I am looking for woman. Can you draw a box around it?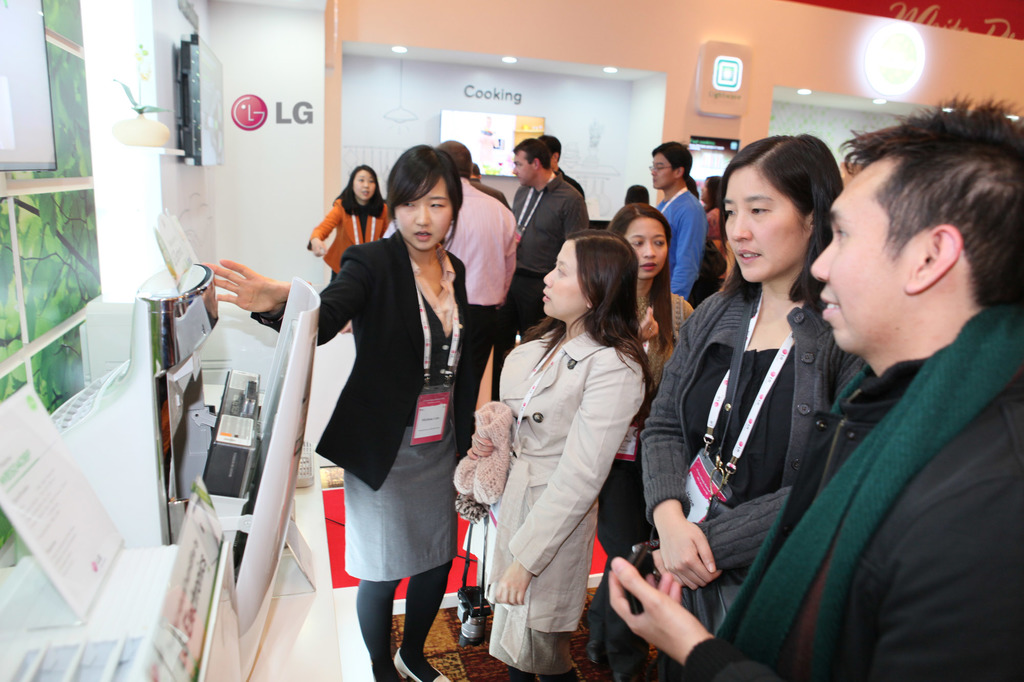
Sure, the bounding box is 460 227 657 681.
